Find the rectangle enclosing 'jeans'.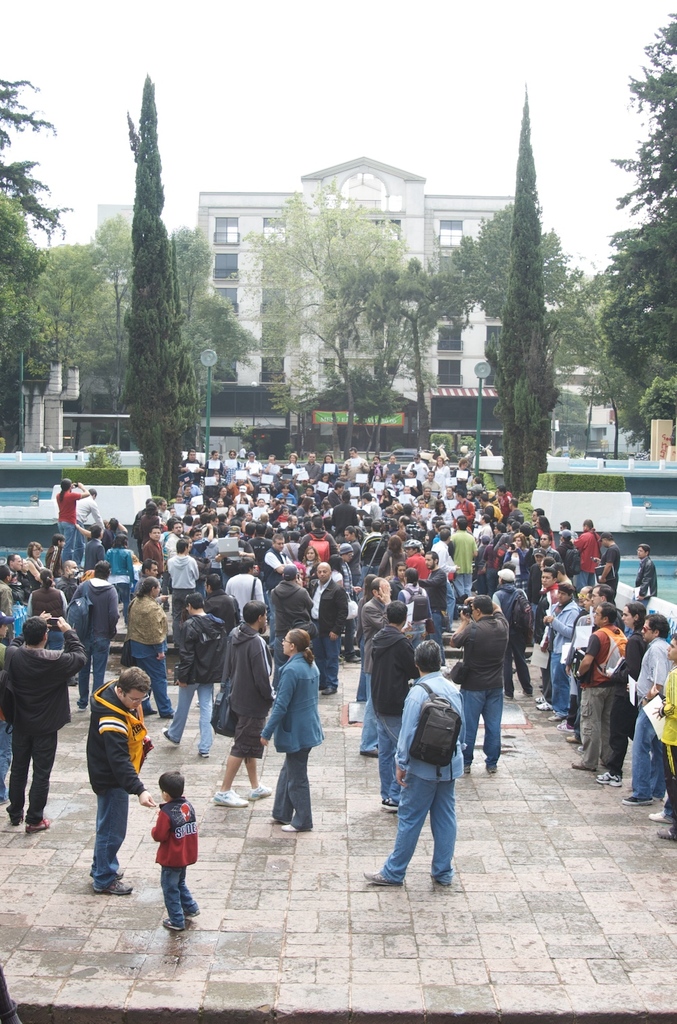
l=446, t=579, r=457, b=619.
